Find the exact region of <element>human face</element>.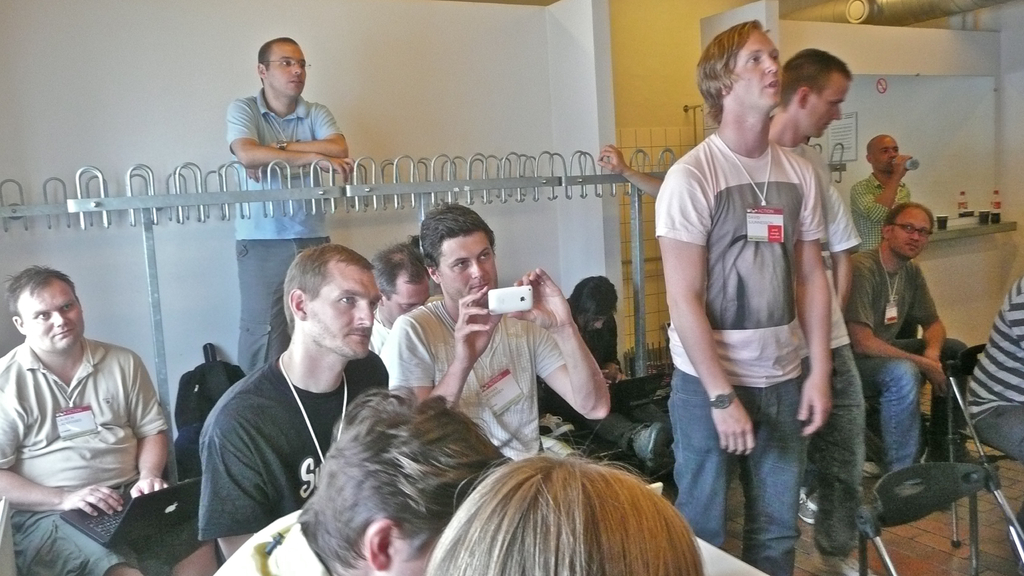
Exact region: {"left": 725, "top": 29, "right": 781, "bottom": 108}.
